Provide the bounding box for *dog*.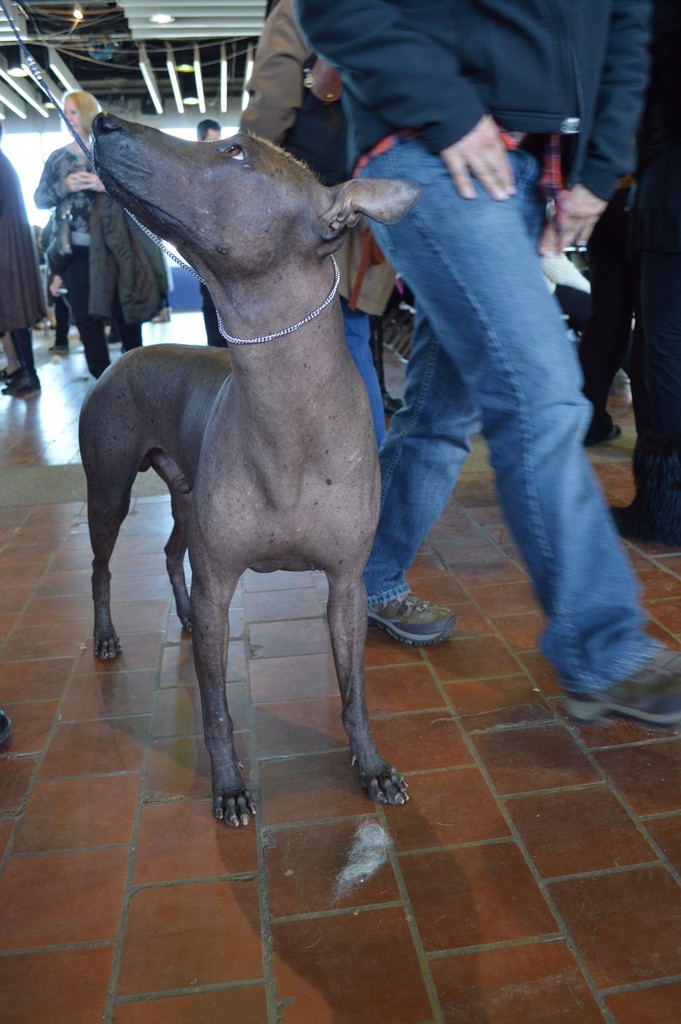
crop(77, 111, 420, 831).
